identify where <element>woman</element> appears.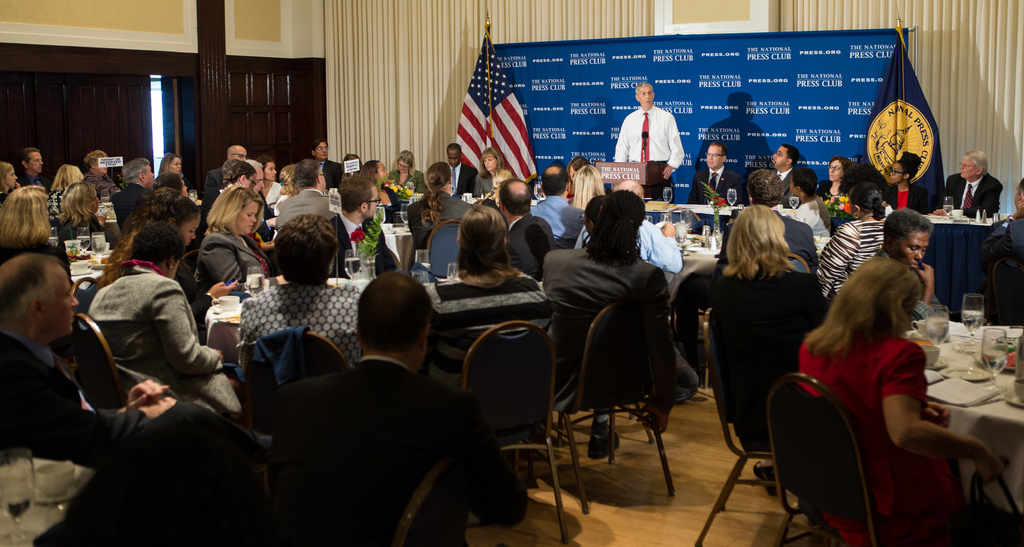
Appears at bbox=[820, 158, 860, 200].
